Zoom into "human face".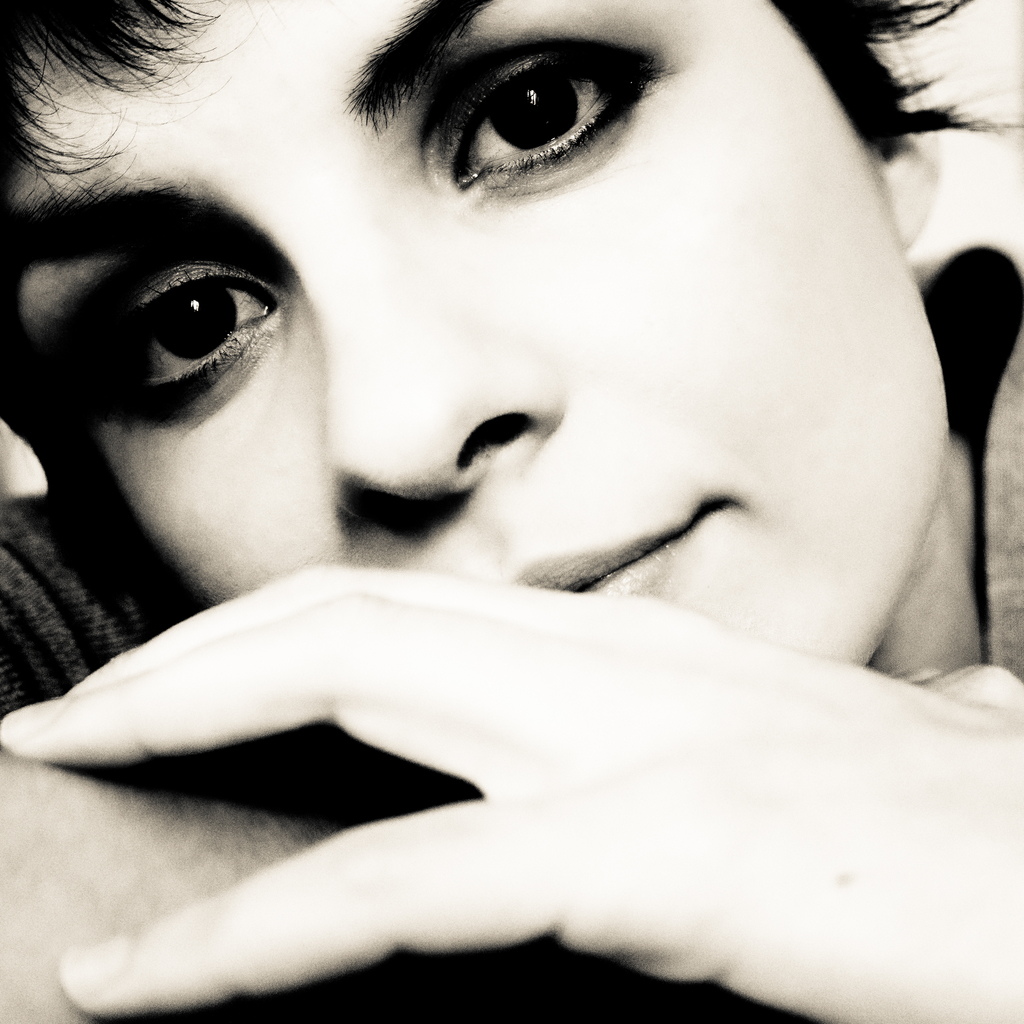
Zoom target: pyautogui.locateOnScreen(0, 0, 949, 668).
